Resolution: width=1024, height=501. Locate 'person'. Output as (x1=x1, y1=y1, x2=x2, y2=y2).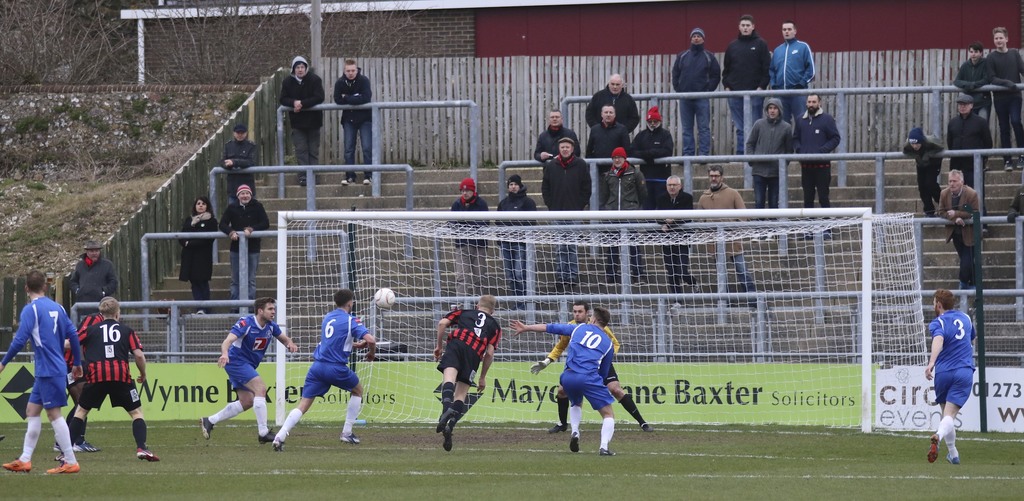
(x1=956, y1=44, x2=994, y2=157).
